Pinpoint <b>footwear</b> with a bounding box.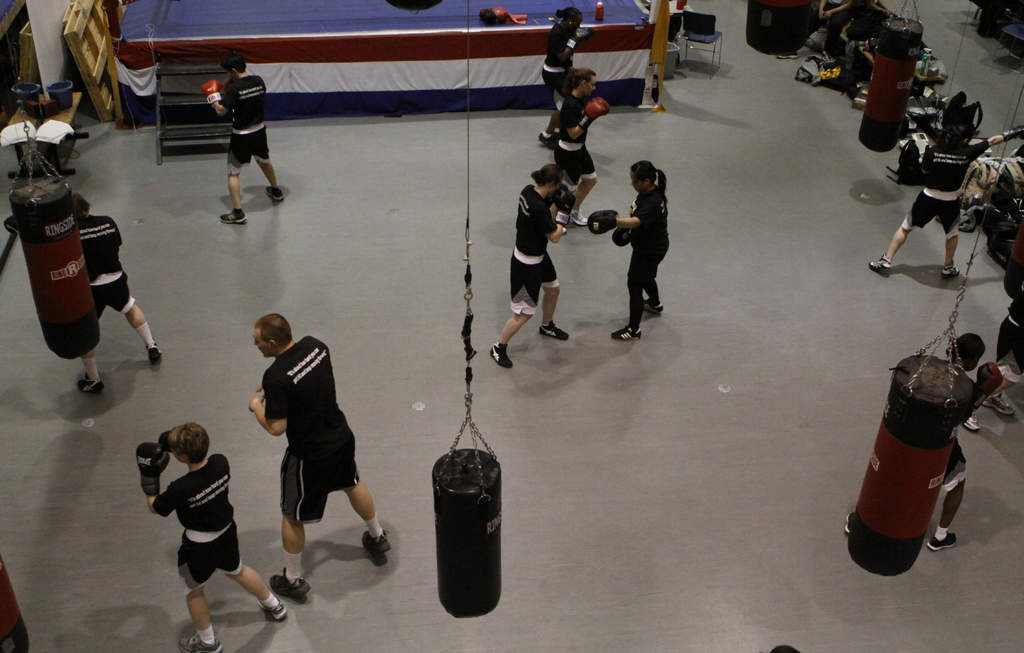
[984, 389, 1017, 418].
